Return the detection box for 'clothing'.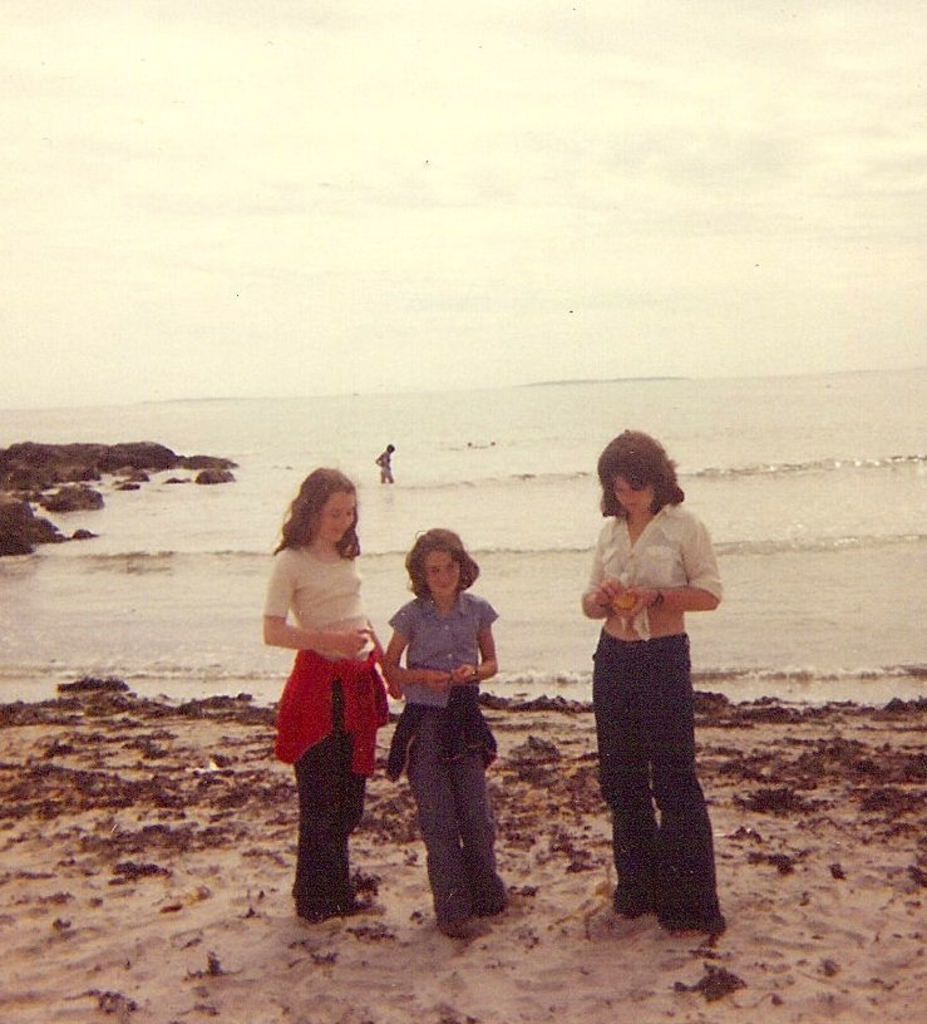
box=[383, 590, 514, 920].
